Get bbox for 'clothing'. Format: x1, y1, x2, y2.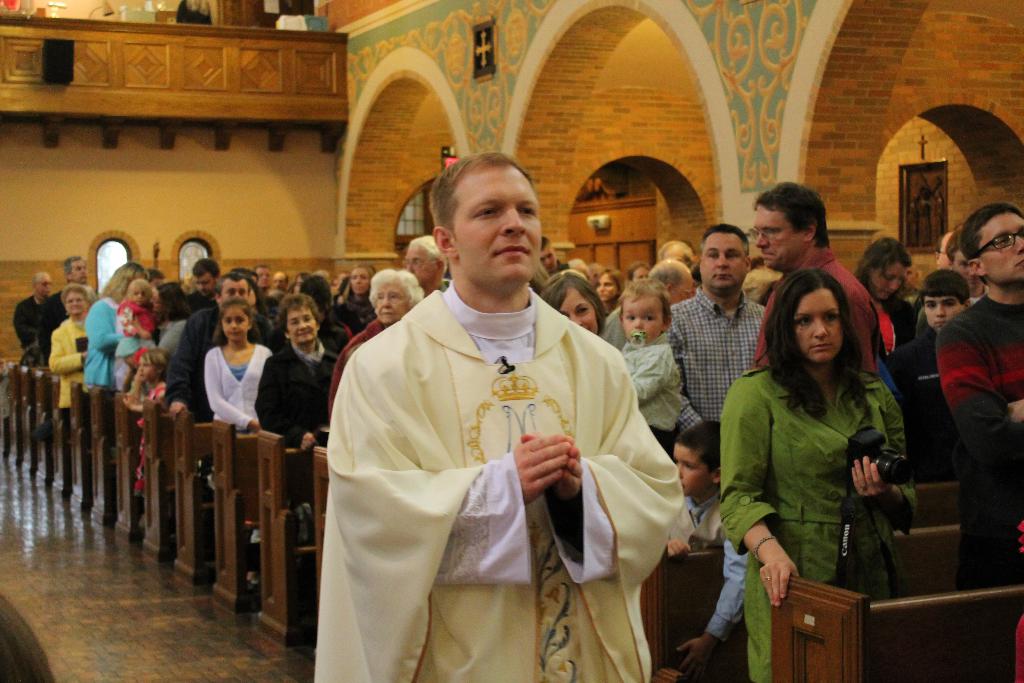
940, 294, 1023, 597.
